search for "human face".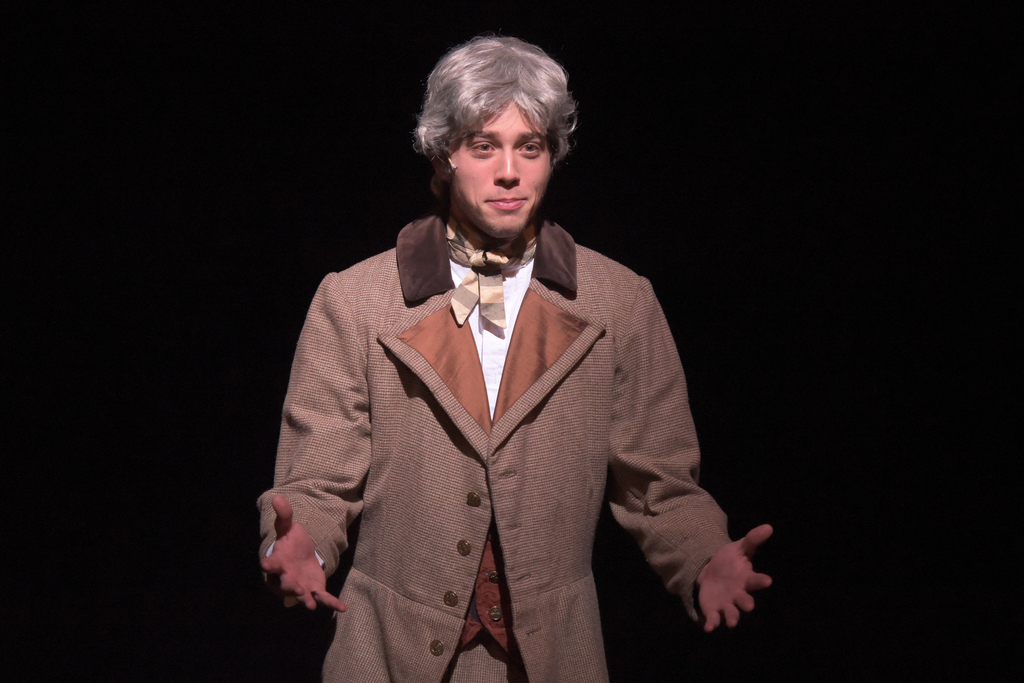
Found at (left=448, top=97, right=553, bottom=246).
